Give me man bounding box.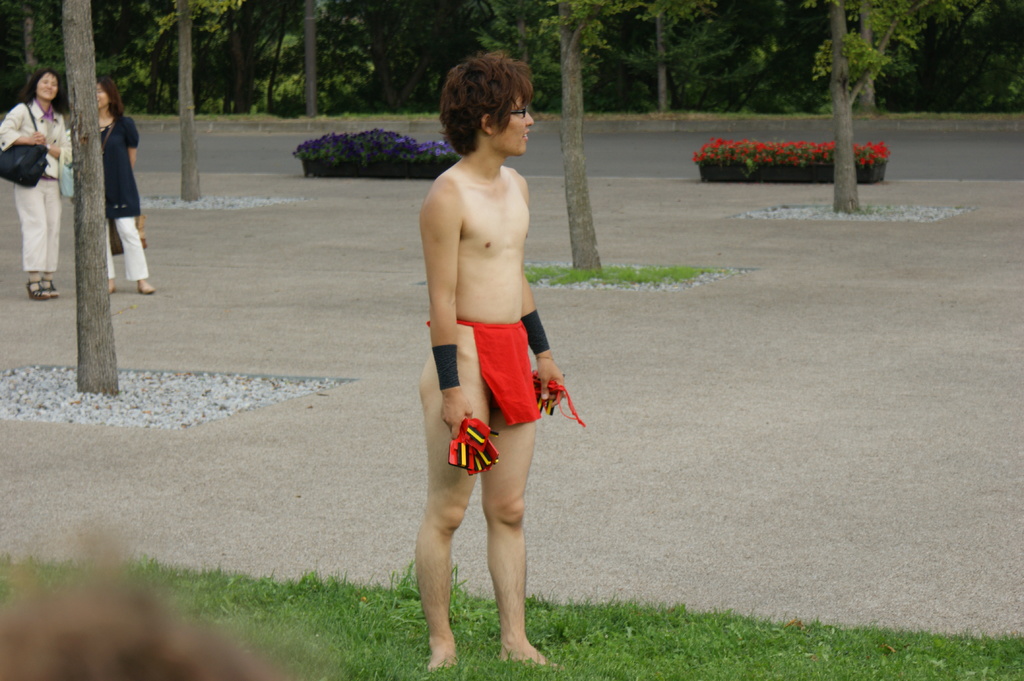
<region>401, 67, 582, 646</region>.
